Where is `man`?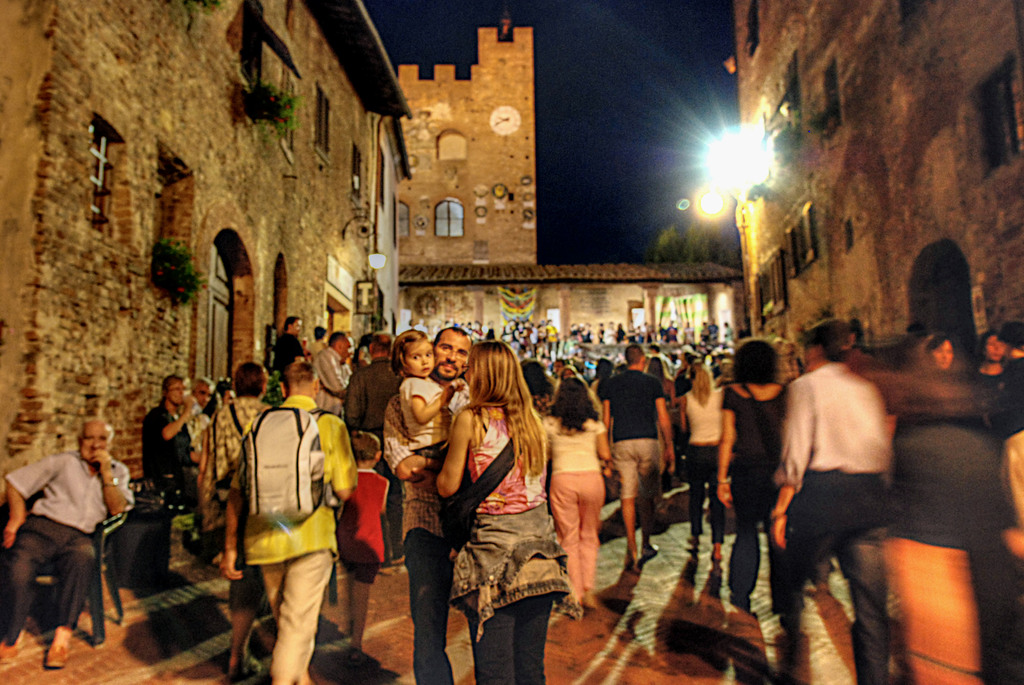
Rect(598, 338, 671, 570).
